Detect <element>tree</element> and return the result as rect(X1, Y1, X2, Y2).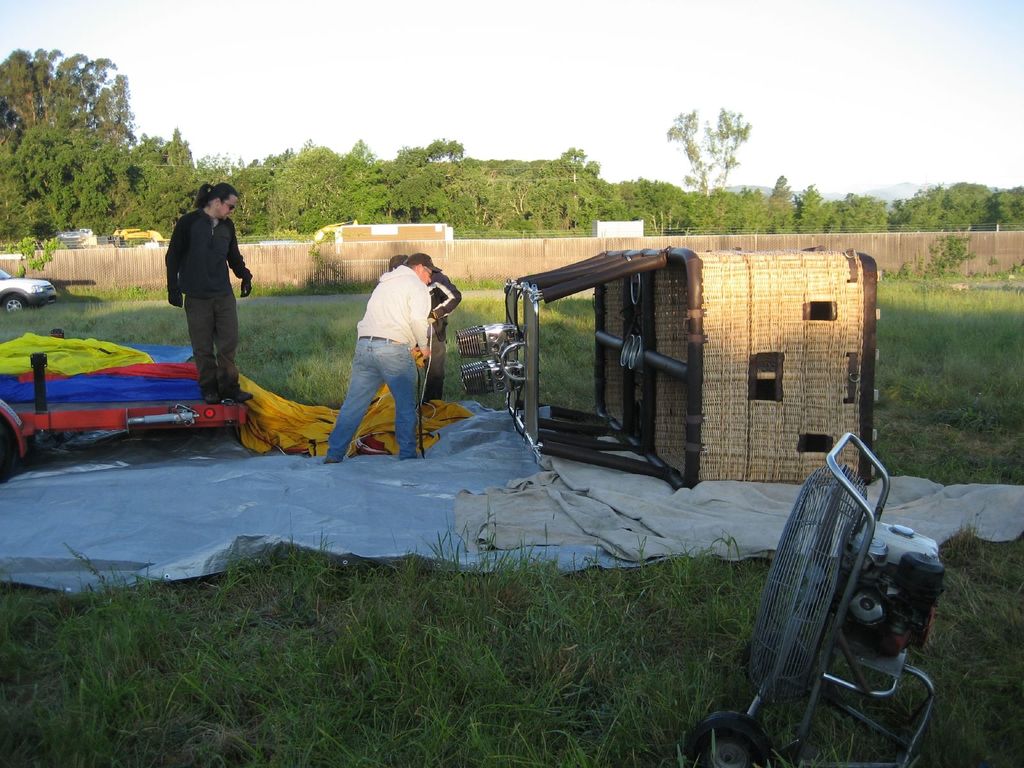
rect(796, 184, 831, 236).
